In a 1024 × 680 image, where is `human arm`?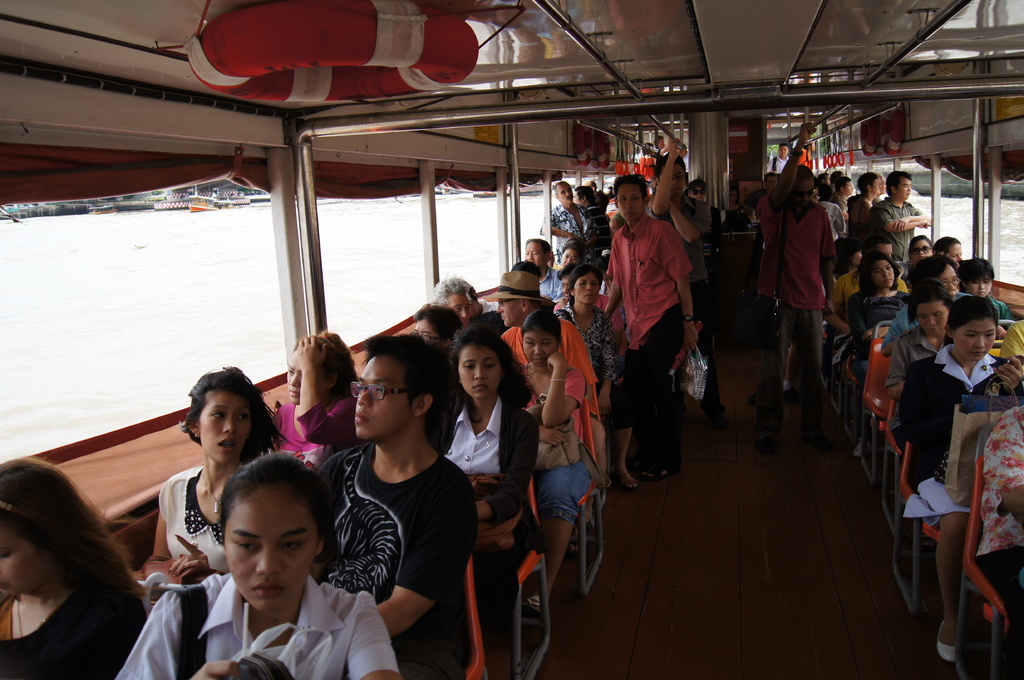
crop(166, 534, 234, 590).
